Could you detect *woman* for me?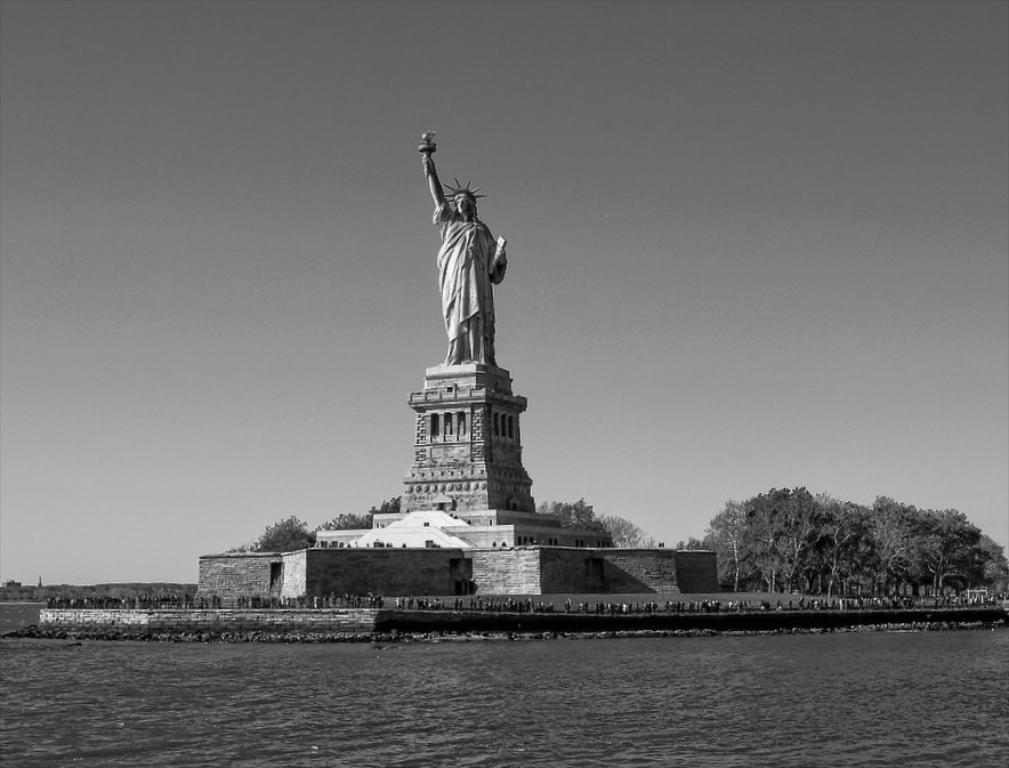
Detection result: x1=415 y1=131 x2=503 y2=359.
